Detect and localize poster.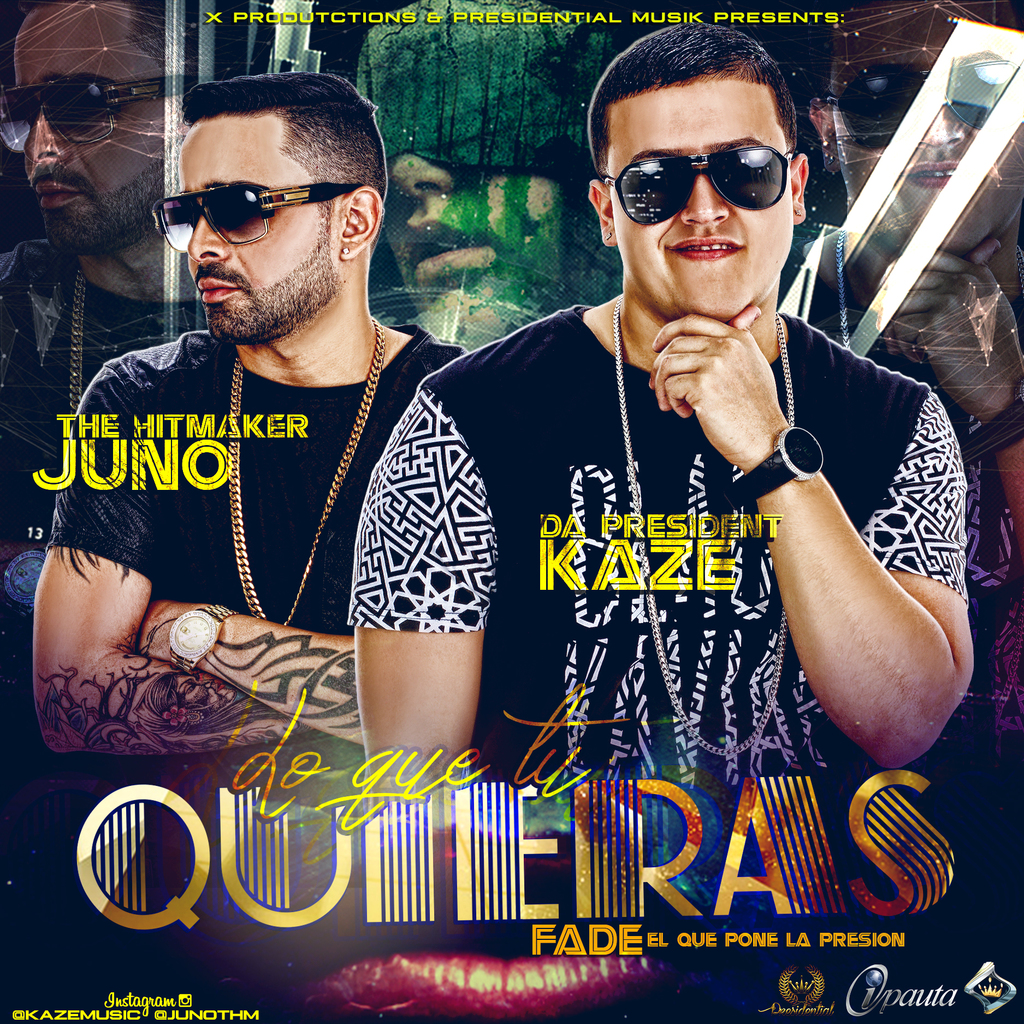
Localized at detection(0, 0, 1023, 1023).
